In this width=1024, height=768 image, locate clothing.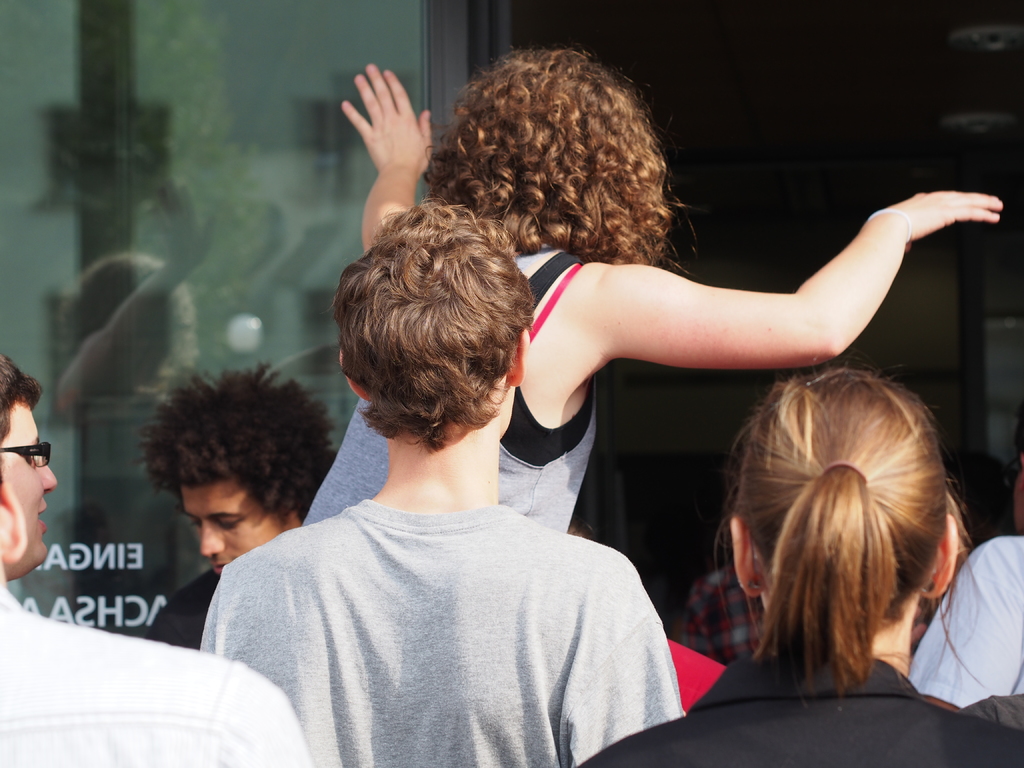
Bounding box: bbox(0, 575, 310, 767).
